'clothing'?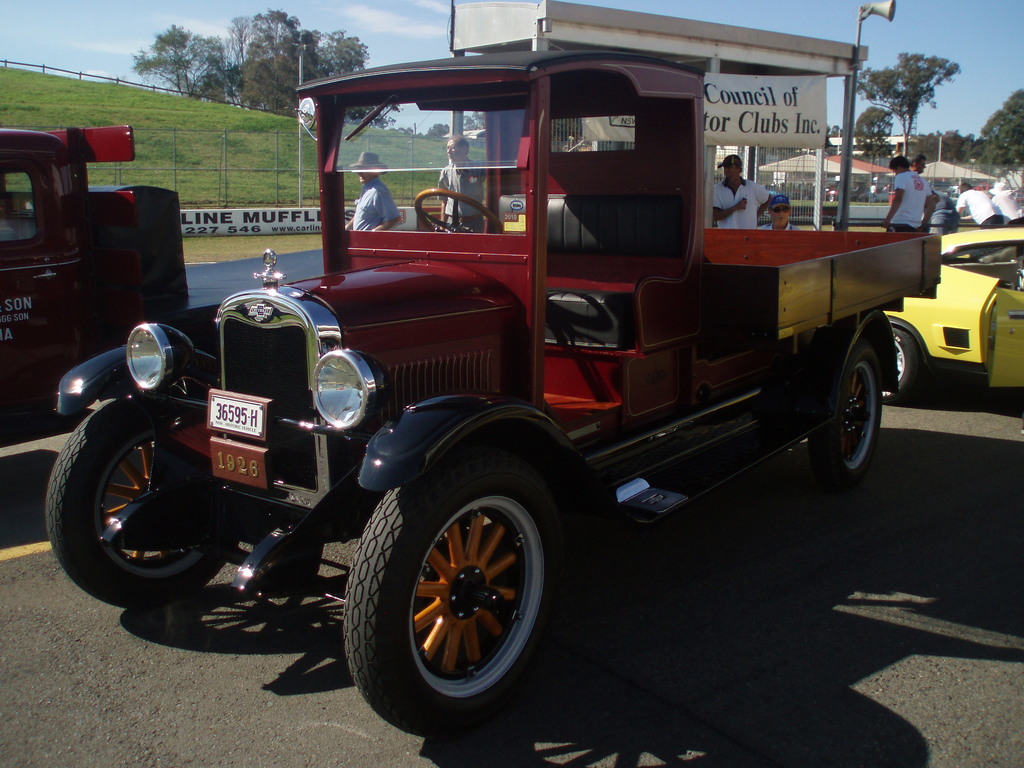
detection(436, 159, 488, 237)
